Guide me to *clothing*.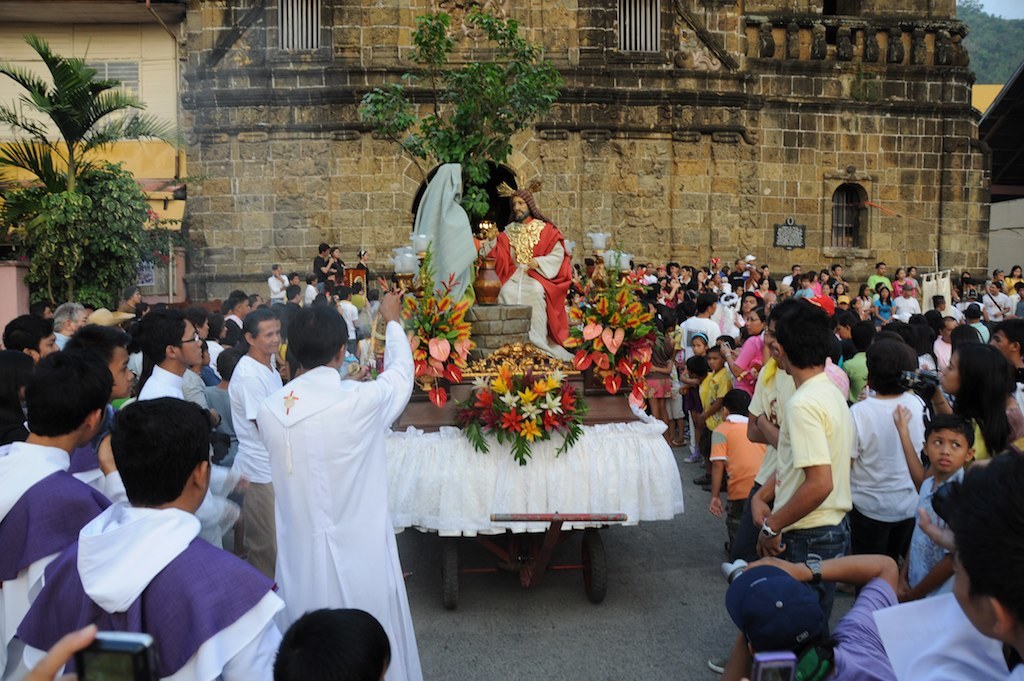
Guidance: <bbox>789, 573, 893, 680</bbox>.
